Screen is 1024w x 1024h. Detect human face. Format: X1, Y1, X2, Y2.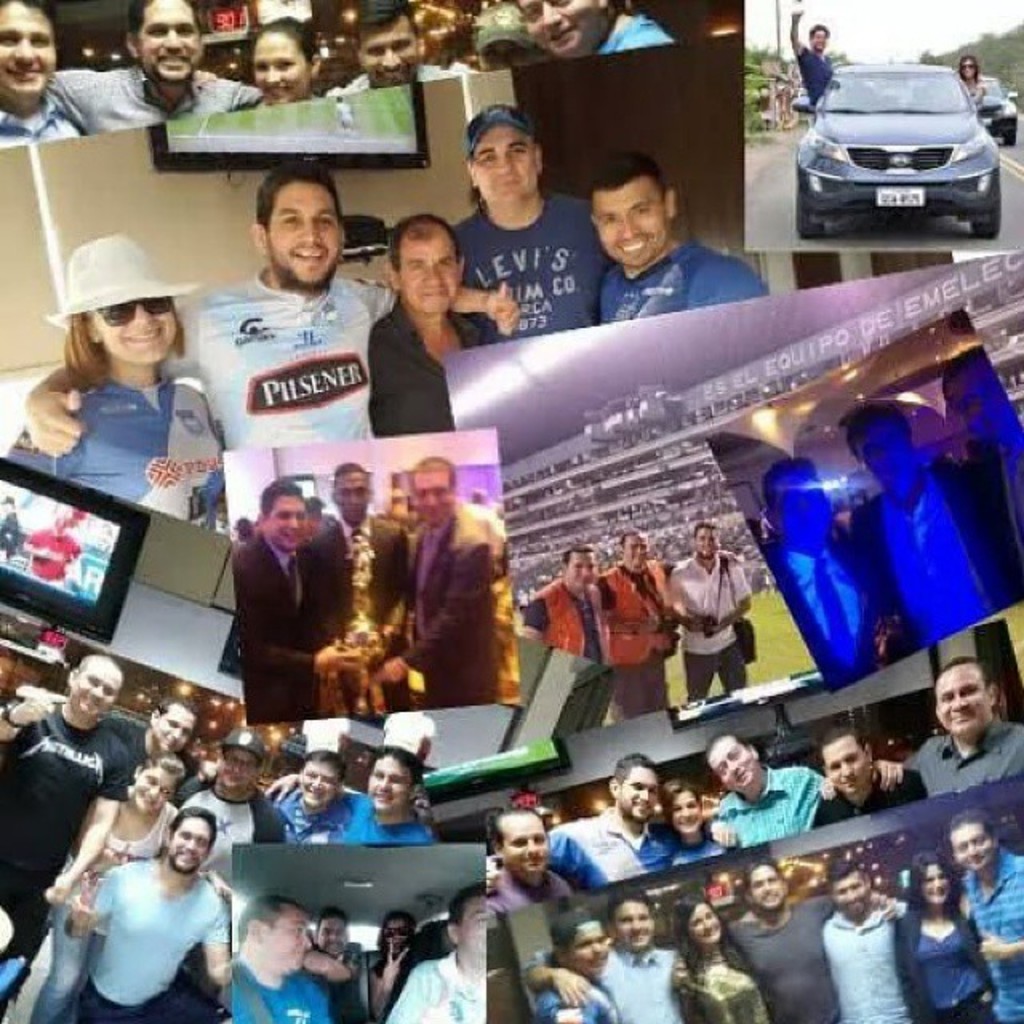
502, 814, 552, 882.
